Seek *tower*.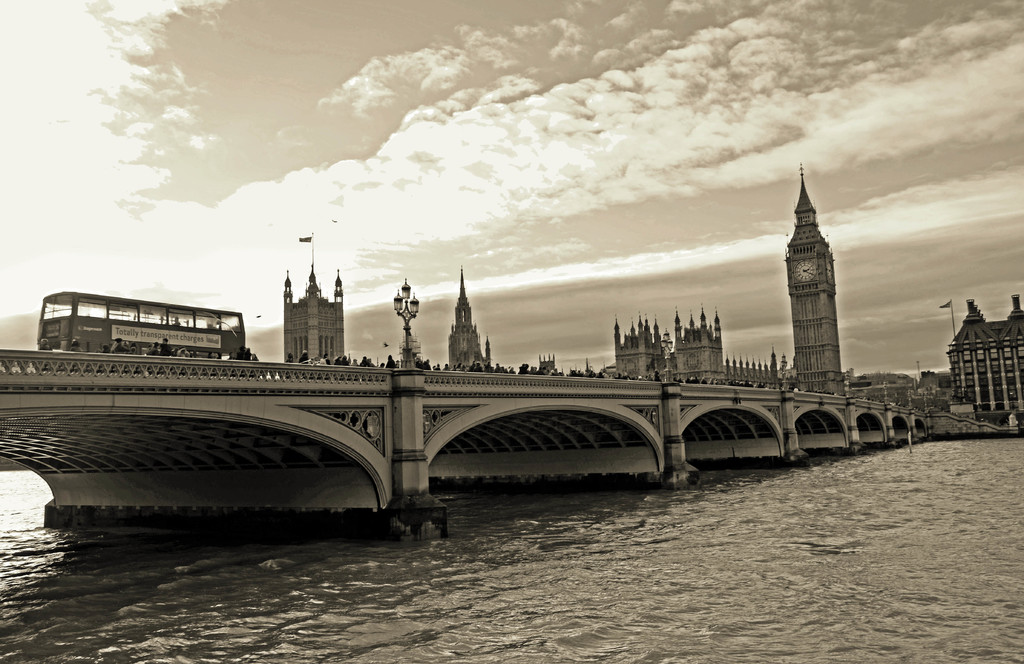
box(449, 273, 479, 367).
